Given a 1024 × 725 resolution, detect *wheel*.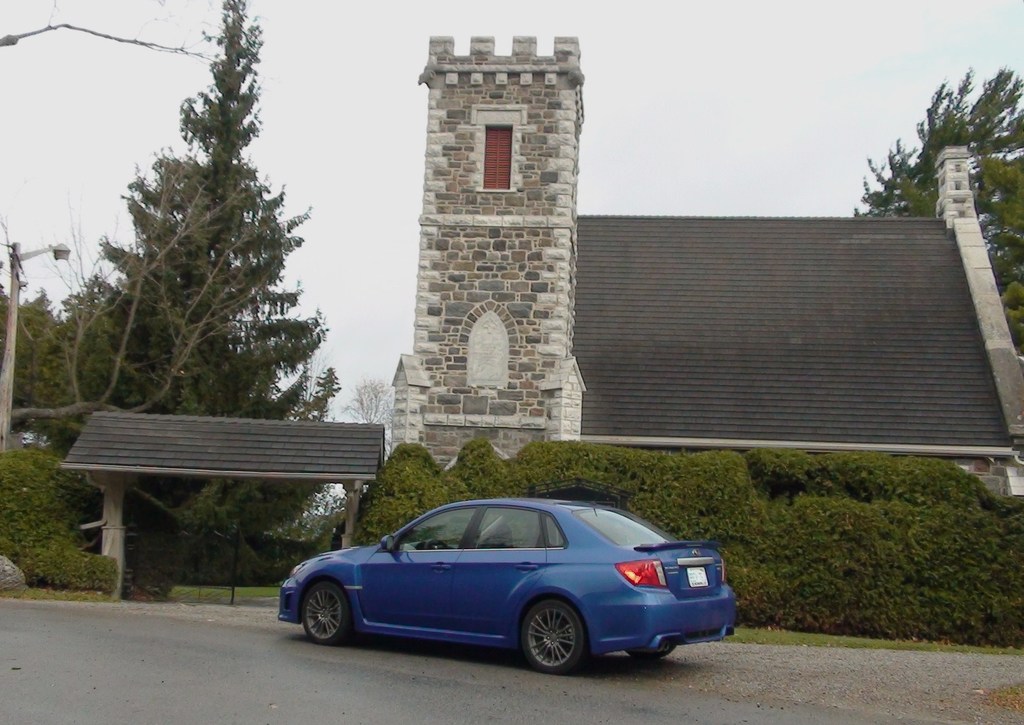
[x1=300, y1=580, x2=353, y2=645].
